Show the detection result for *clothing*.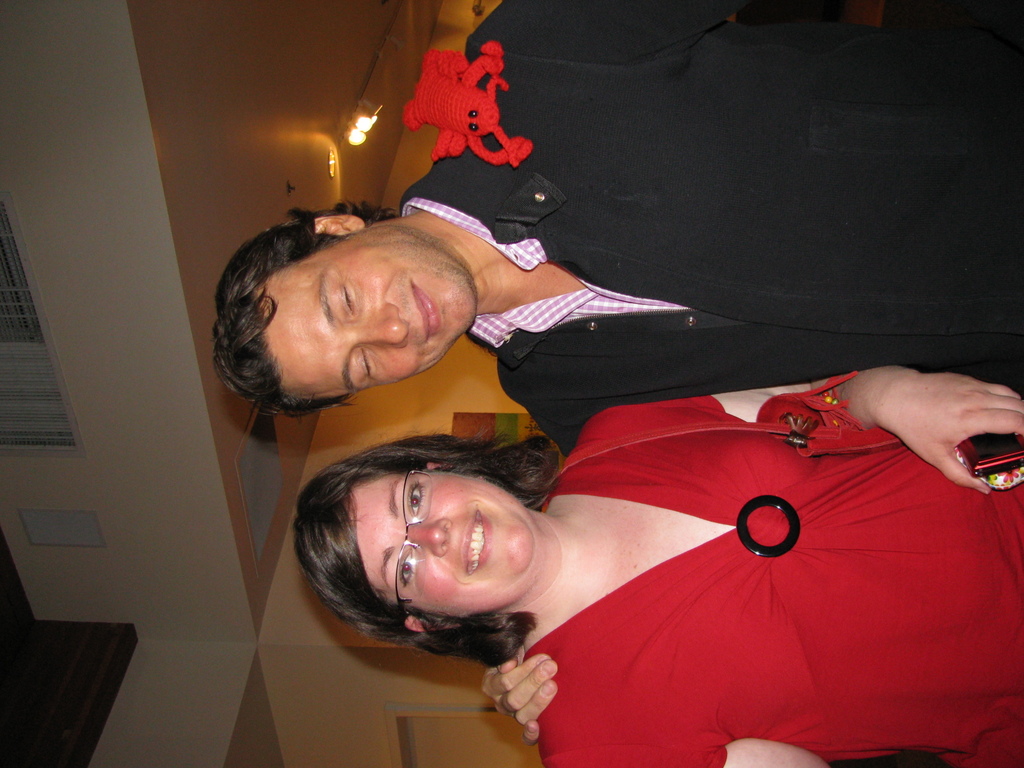
(x1=506, y1=367, x2=1023, y2=767).
